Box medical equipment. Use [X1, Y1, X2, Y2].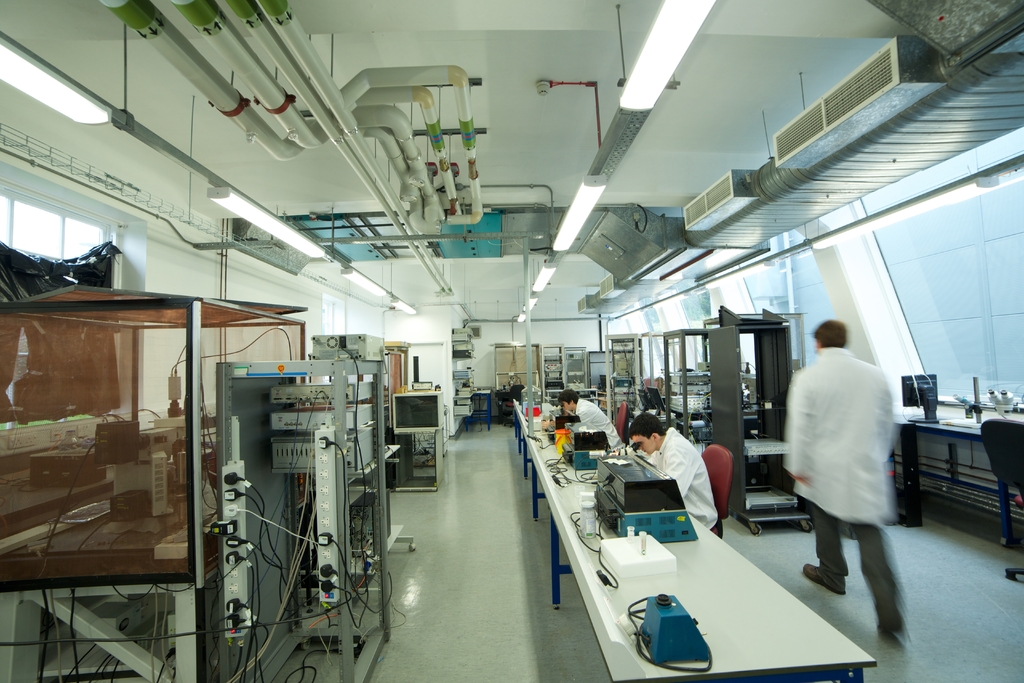
[579, 452, 694, 545].
